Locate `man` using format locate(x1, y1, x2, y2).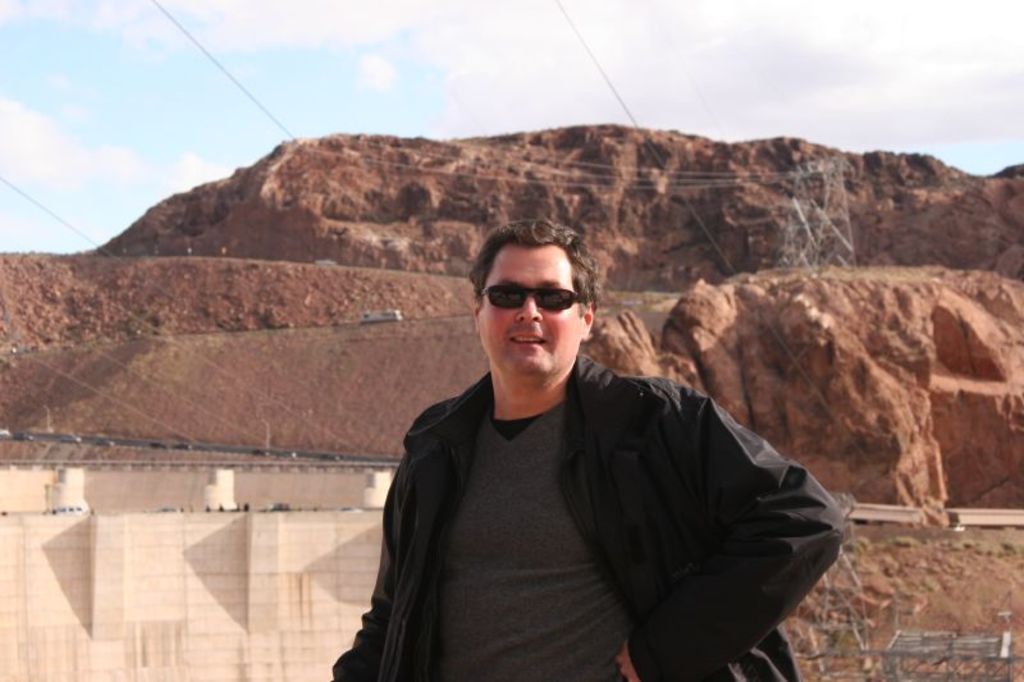
locate(338, 241, 831, 667).
